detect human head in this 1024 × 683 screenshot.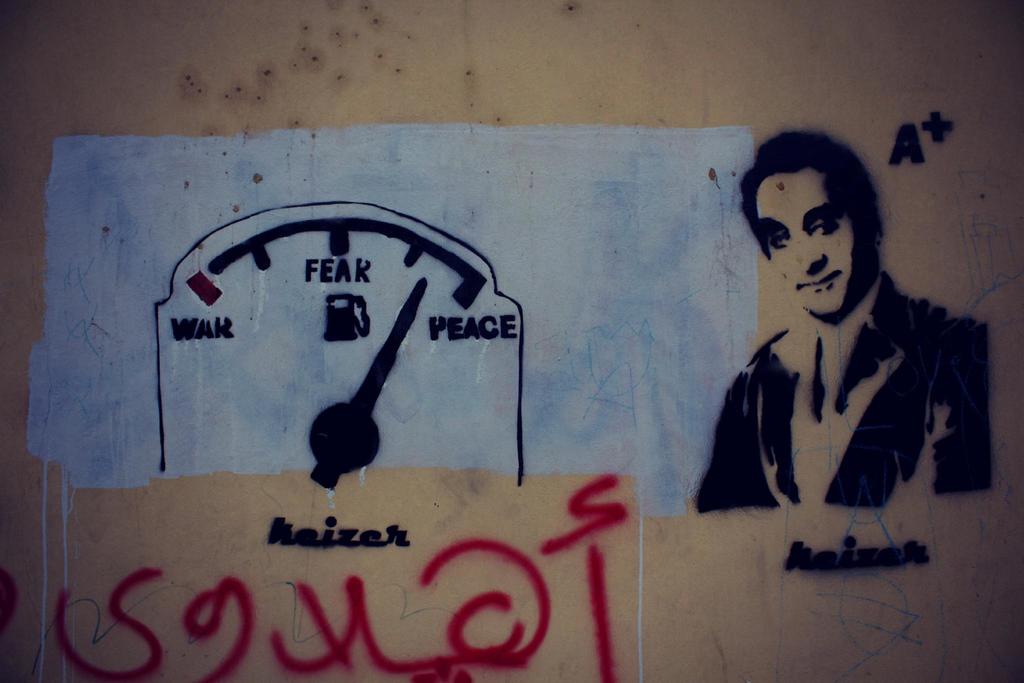
Detection: (x1=755, y1=131, x2=883, y2=328).
